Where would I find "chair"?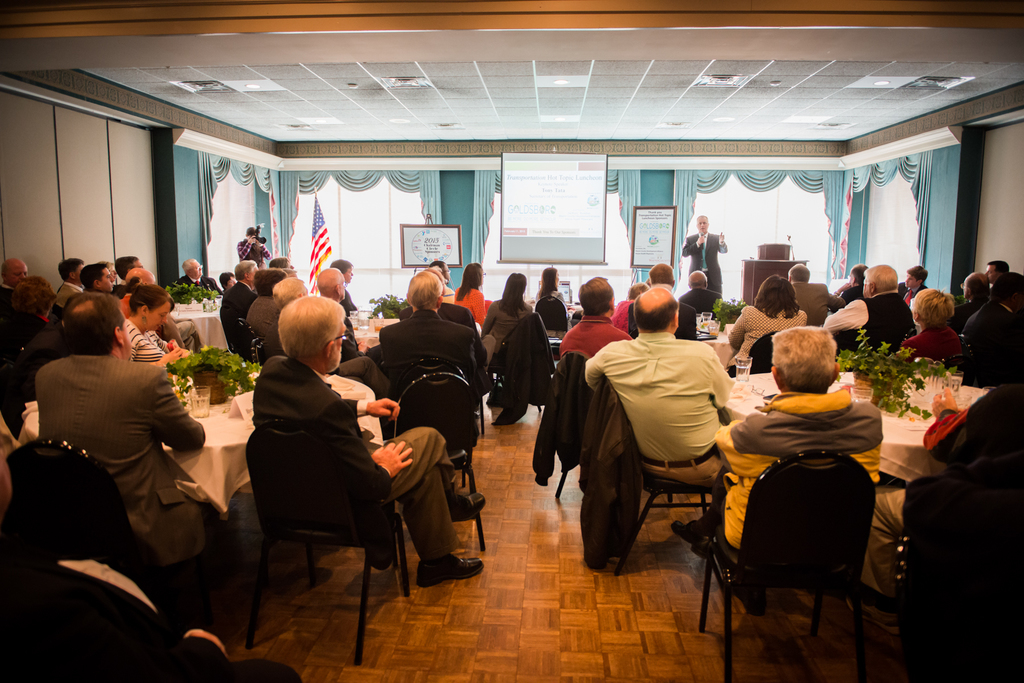
At 471, 312, 545, 426.
